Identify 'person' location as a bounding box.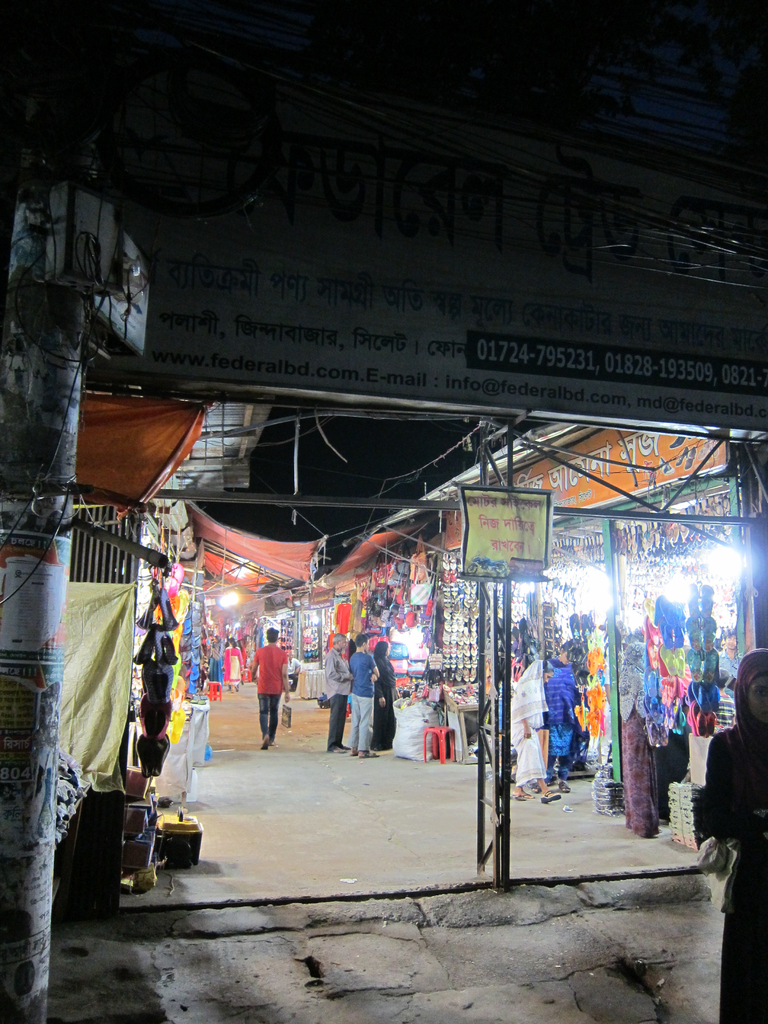
{"x1": 716, "y1": 628, "x2": 742, "y2": 678}.
